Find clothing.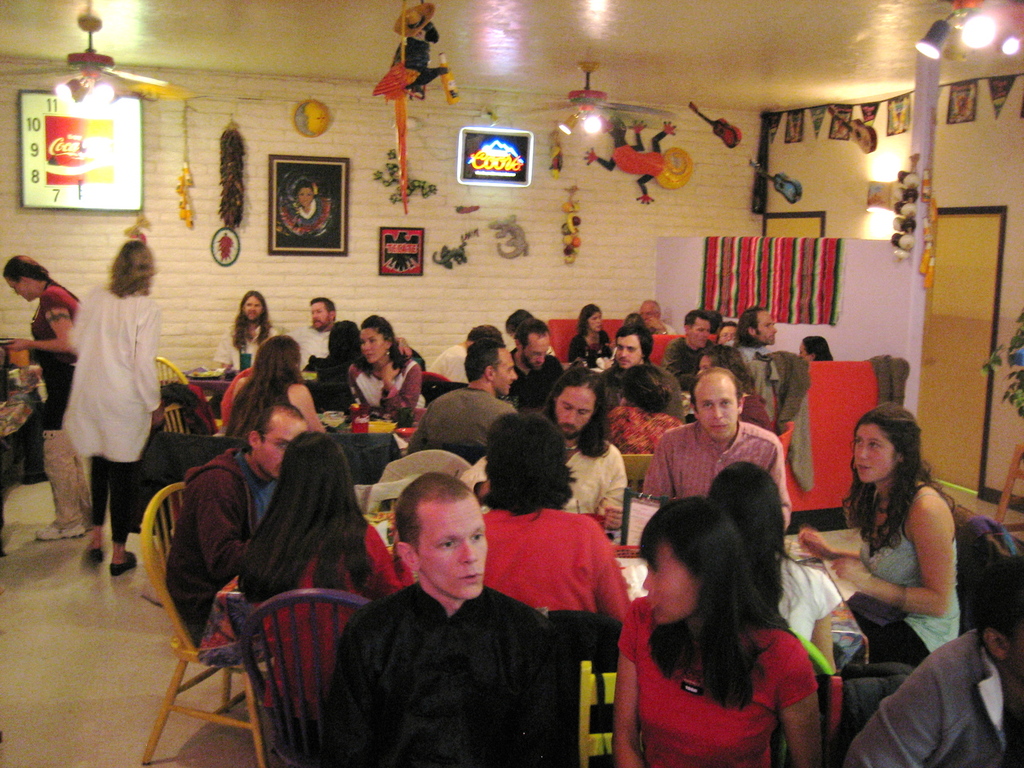
(left=465, top=441, right=627, bottom=531).
